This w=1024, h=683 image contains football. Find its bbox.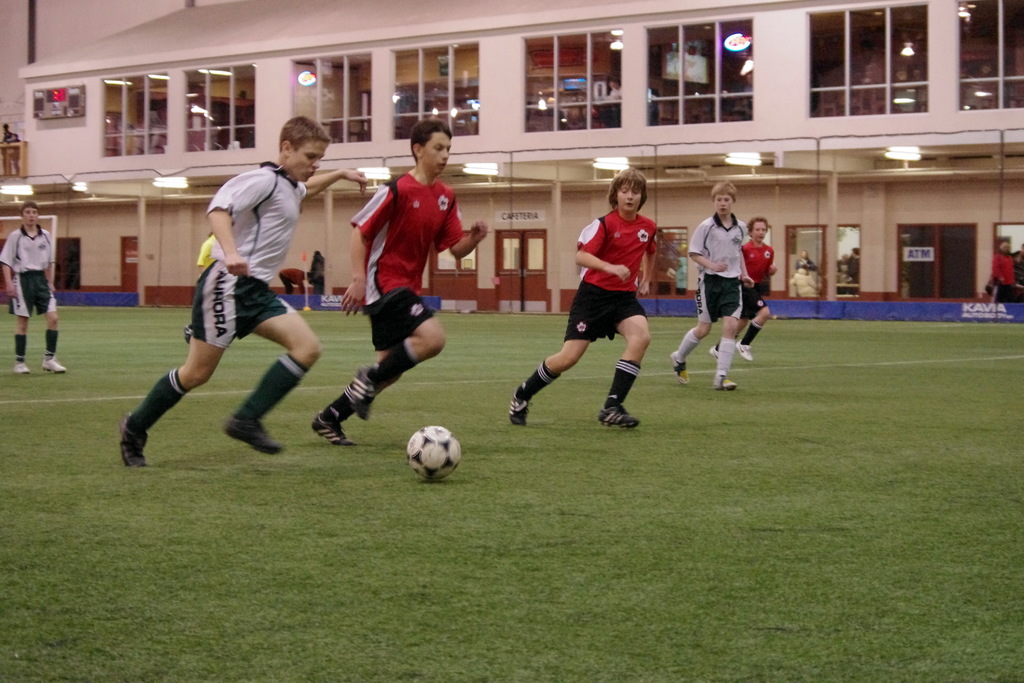
bbox=[406, 423, 465, 483].
